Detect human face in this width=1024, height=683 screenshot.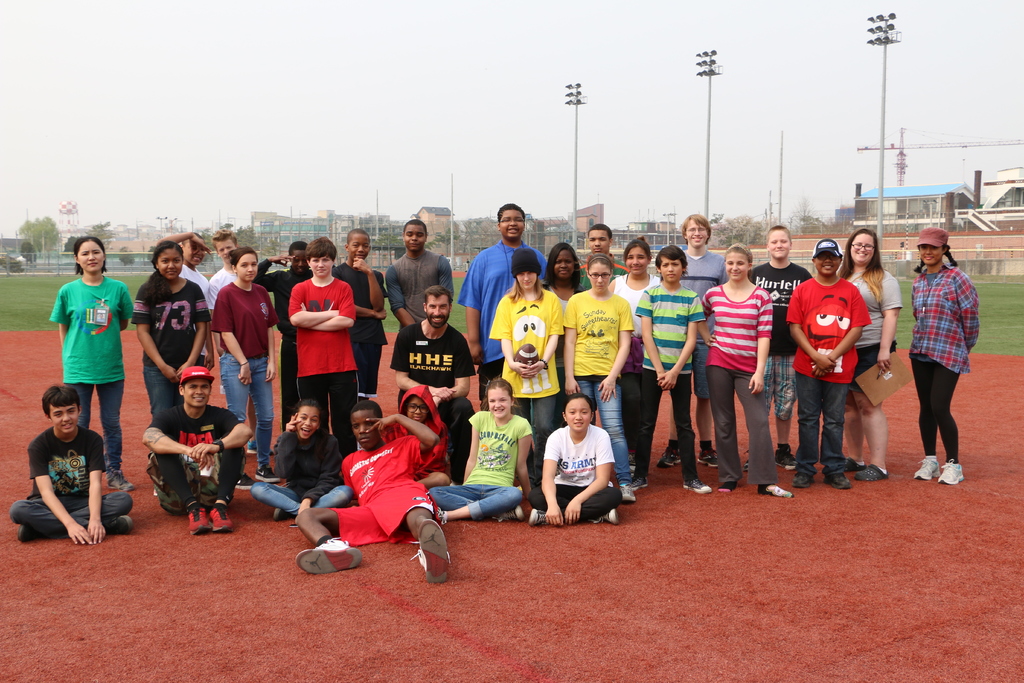
Detection: select_region(424, 294, 452, 323).
